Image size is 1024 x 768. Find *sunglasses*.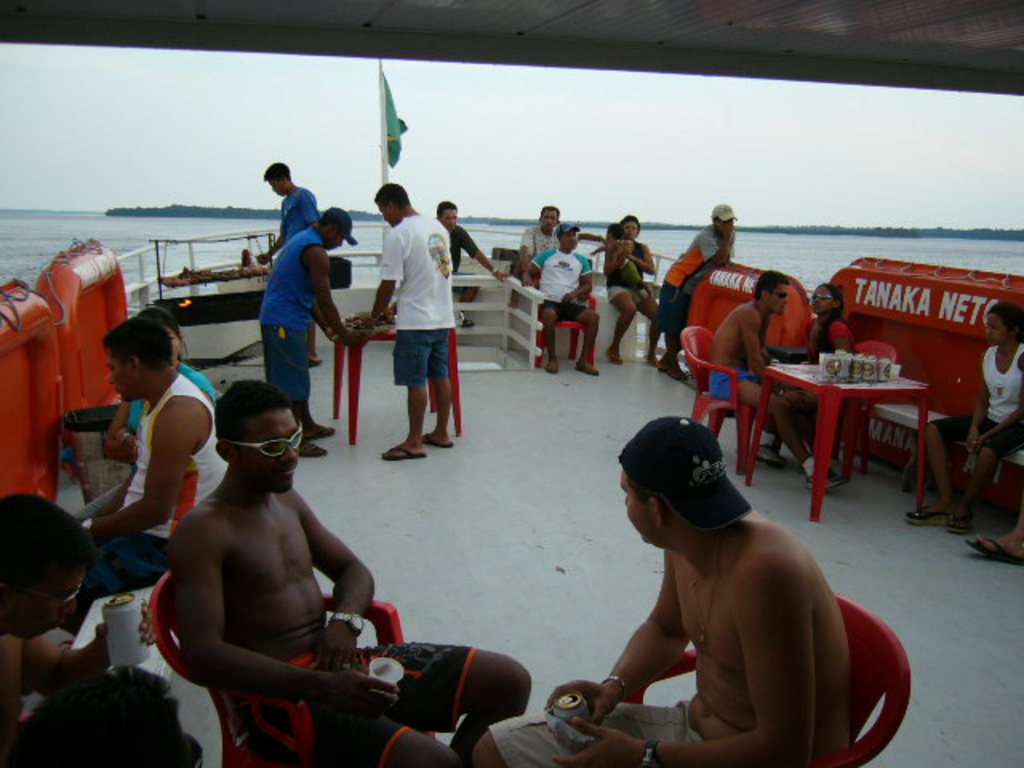
810,293,834,304.
